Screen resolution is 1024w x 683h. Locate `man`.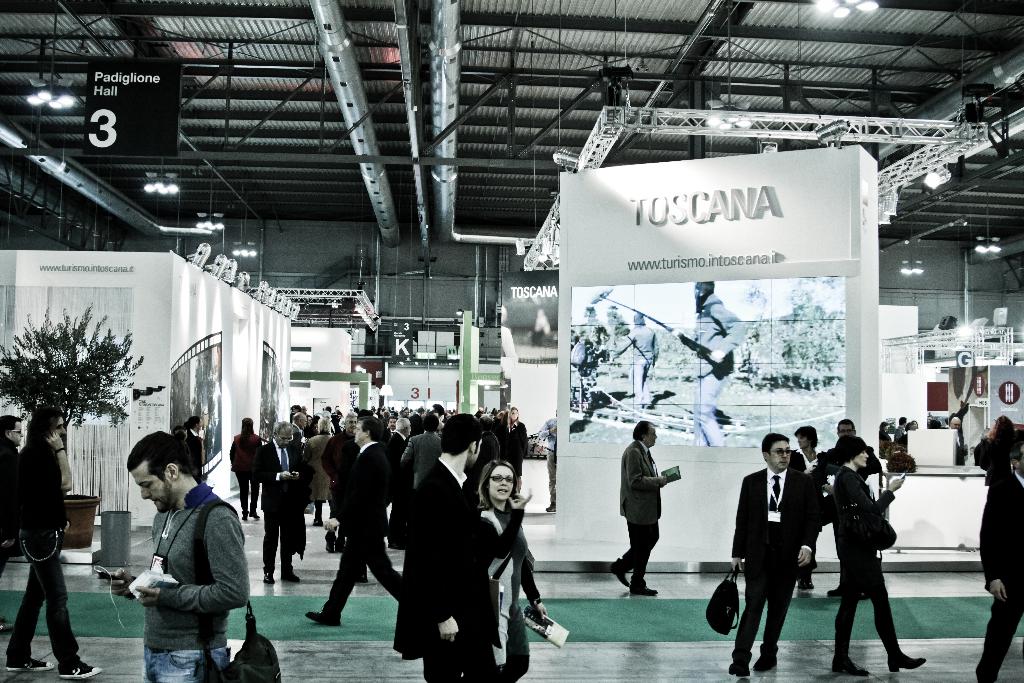
box(436, 427, 448, 435).
